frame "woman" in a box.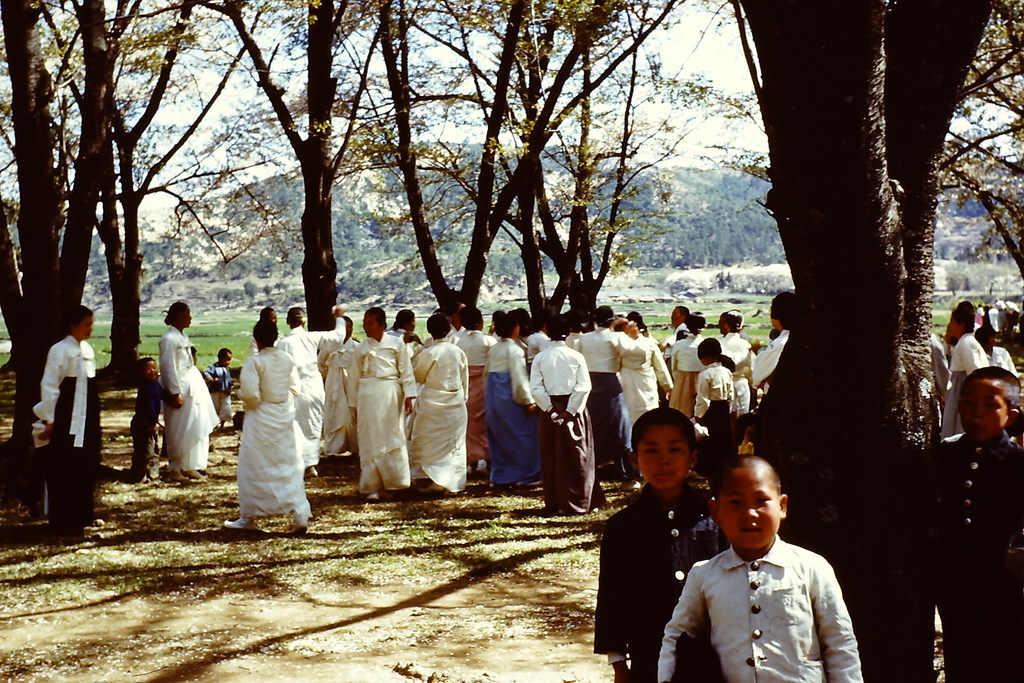
{"x1": 150, "y1": 297, "x2": 227, "y2": 488}.
